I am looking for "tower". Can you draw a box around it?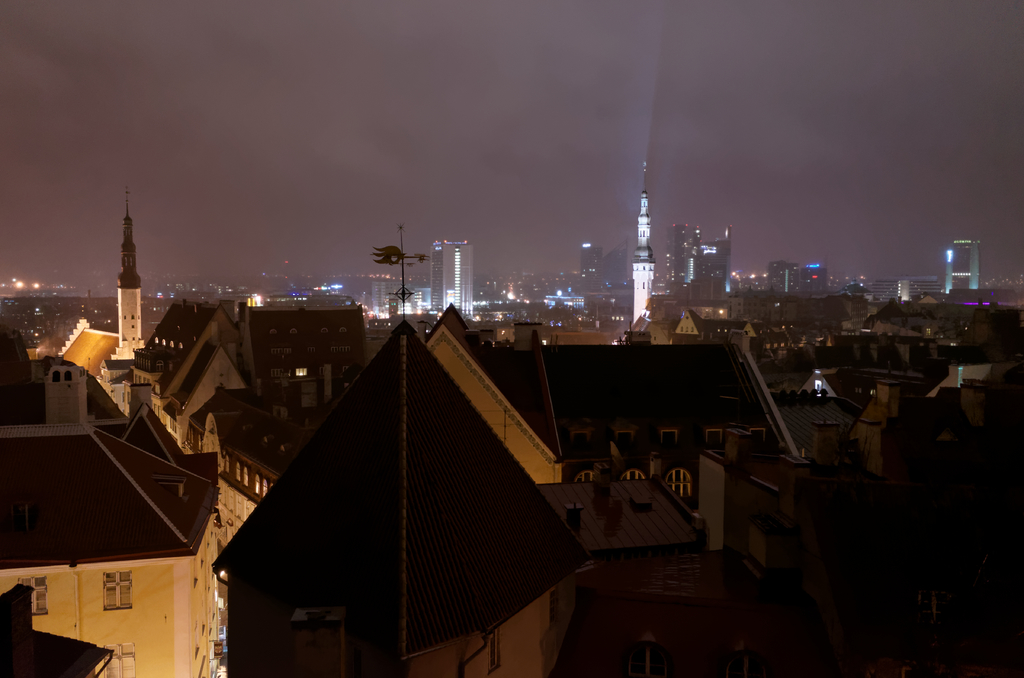
Sure, the bounding box is box=[424, 238, 475, 327].
